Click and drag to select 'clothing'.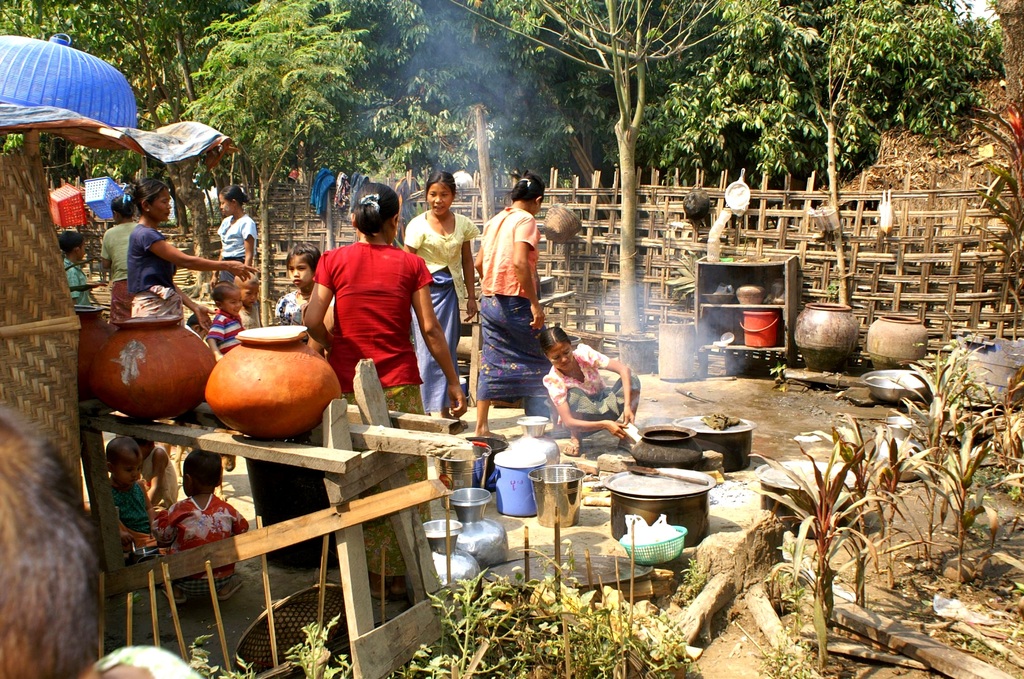
Selection: 273/290/336/342.
